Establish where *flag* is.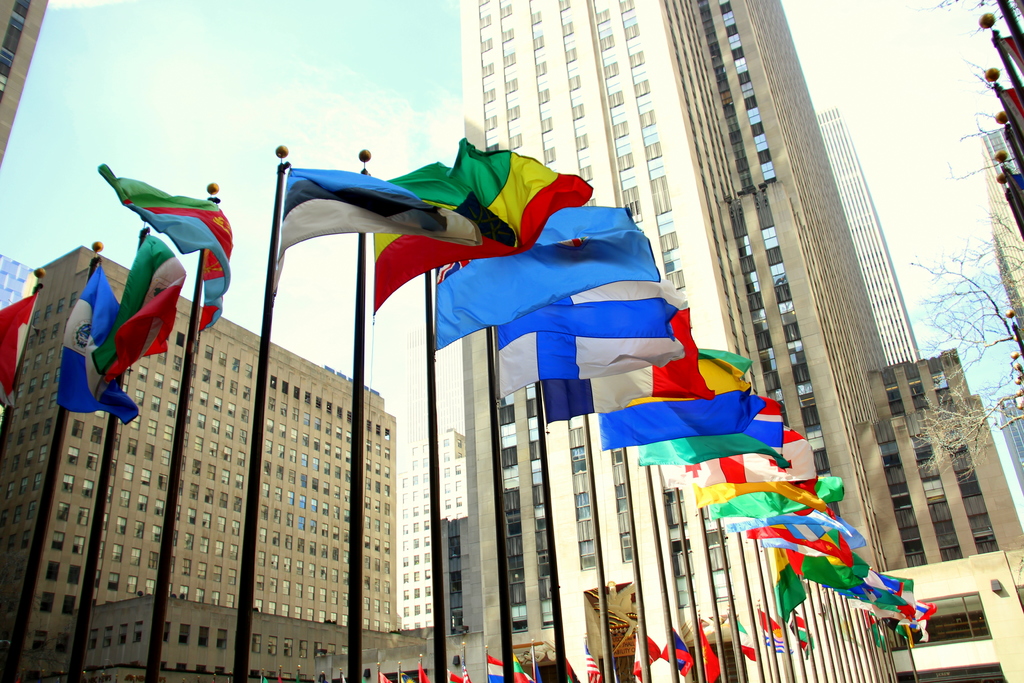
Established at x1=697 y1=477 x2=842 y2=516.
